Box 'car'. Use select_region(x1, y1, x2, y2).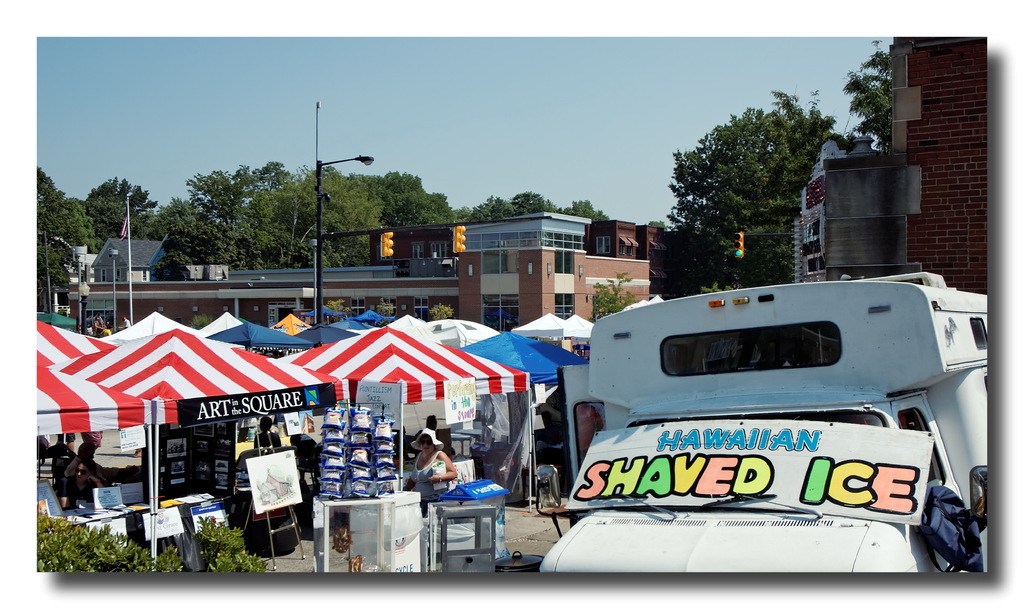
select_region(573, 344, 591, 360).
